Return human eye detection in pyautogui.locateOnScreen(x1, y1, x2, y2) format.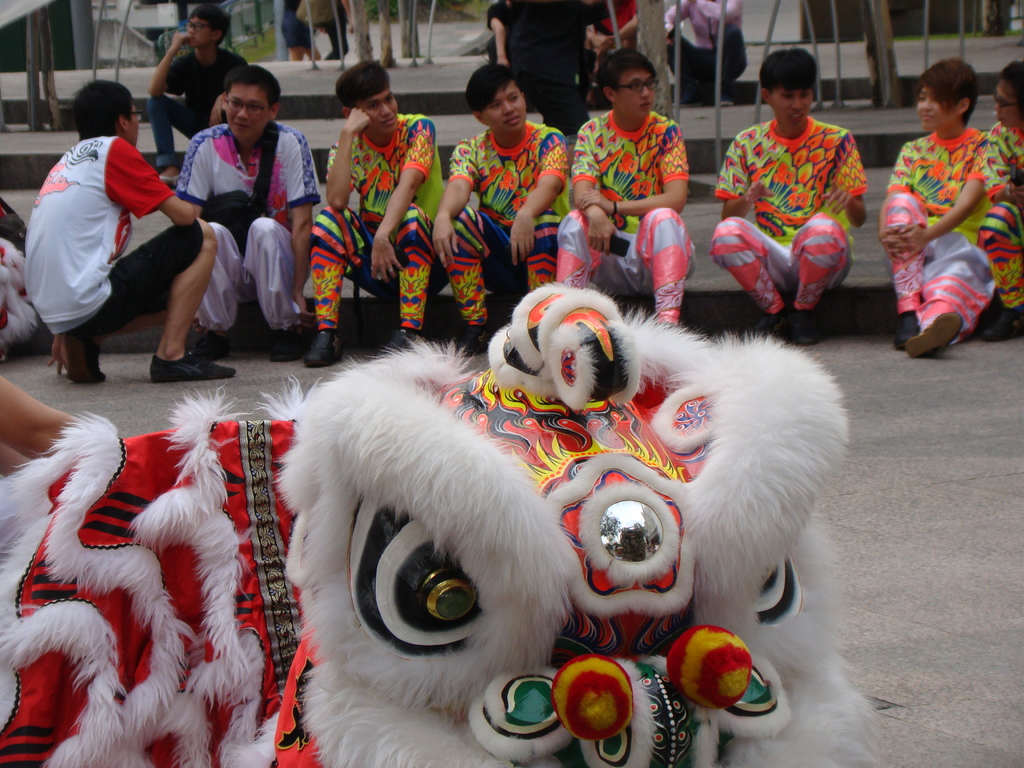
pyautogui.locateOnScreen(646, 78, 657, 88).
